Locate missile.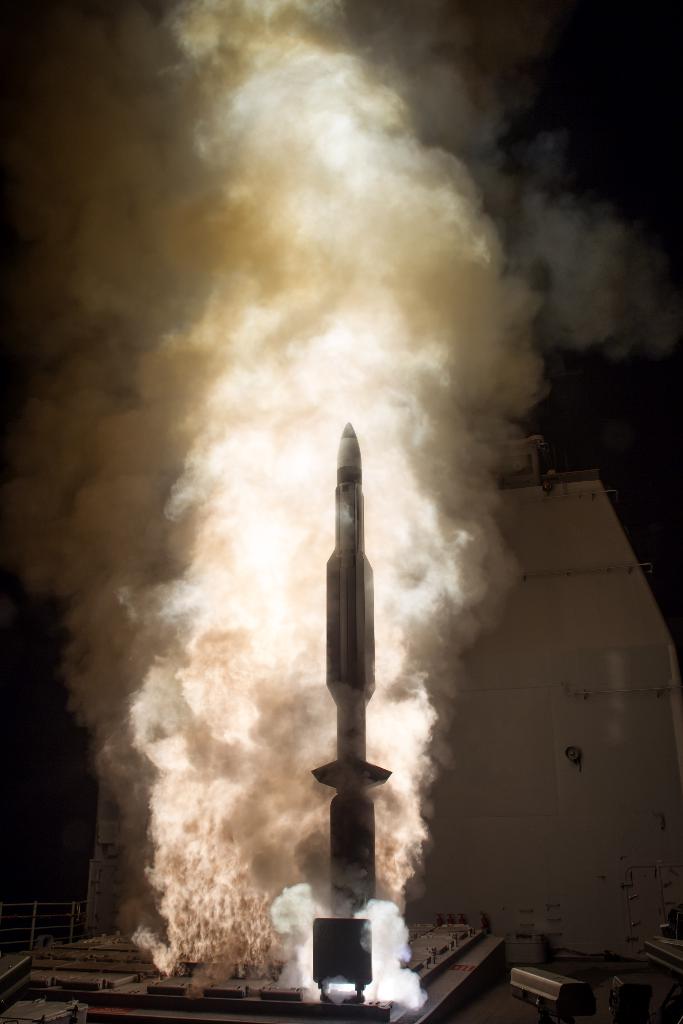
Bounding box: x1=324 y1=410 x2=379 y2=919.
